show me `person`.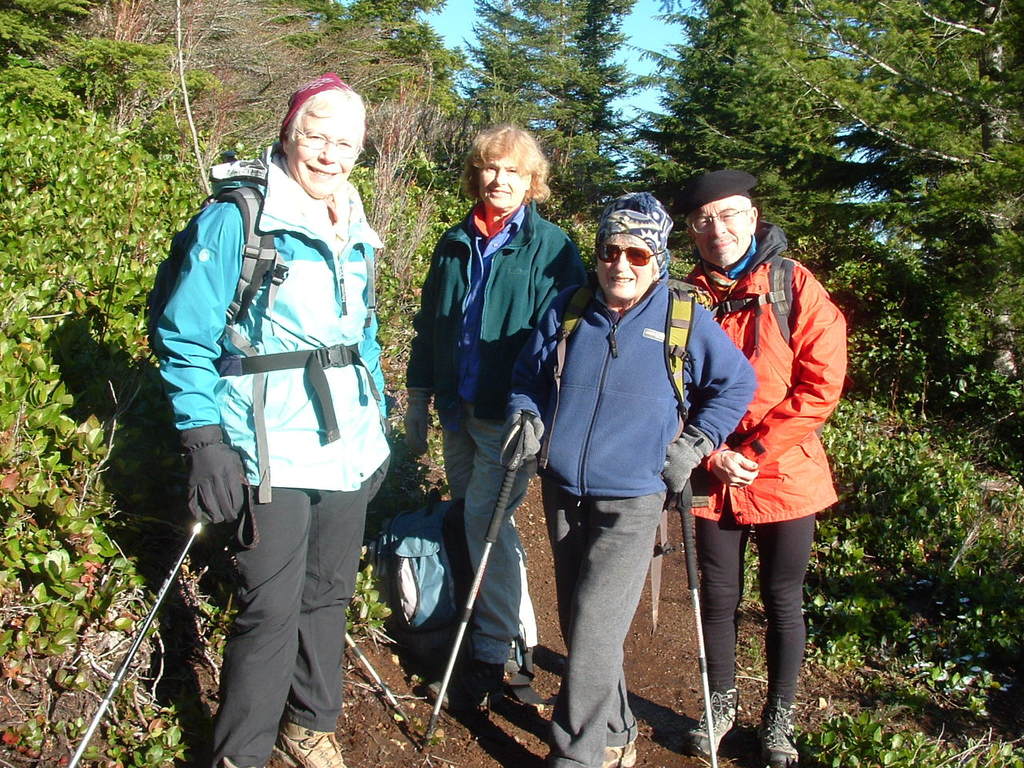
`person` is here: 682 166 849 767.
